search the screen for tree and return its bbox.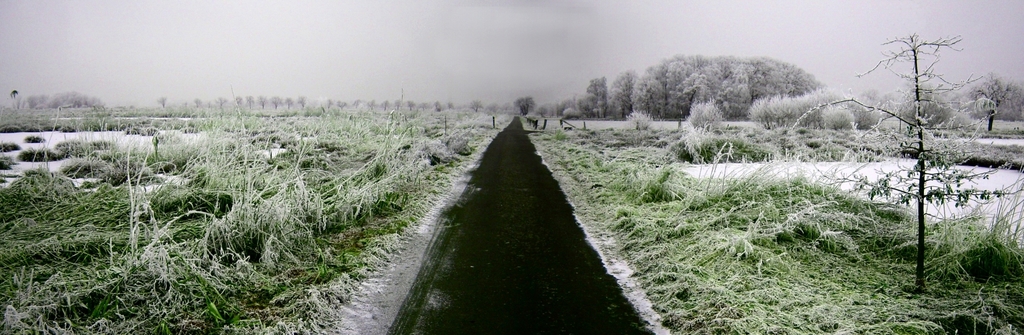
Found: {"left": 156, "top": 94, "right": 168, "bottom": 113}.
